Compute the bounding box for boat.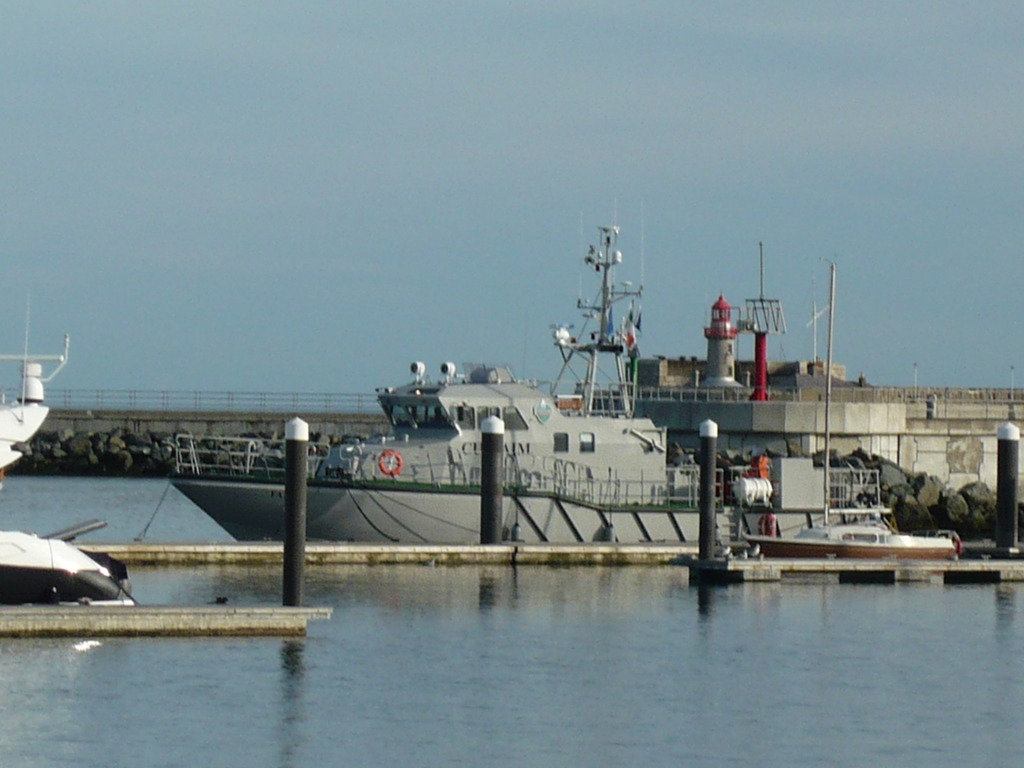
locate(89, 211, 973, 572).
